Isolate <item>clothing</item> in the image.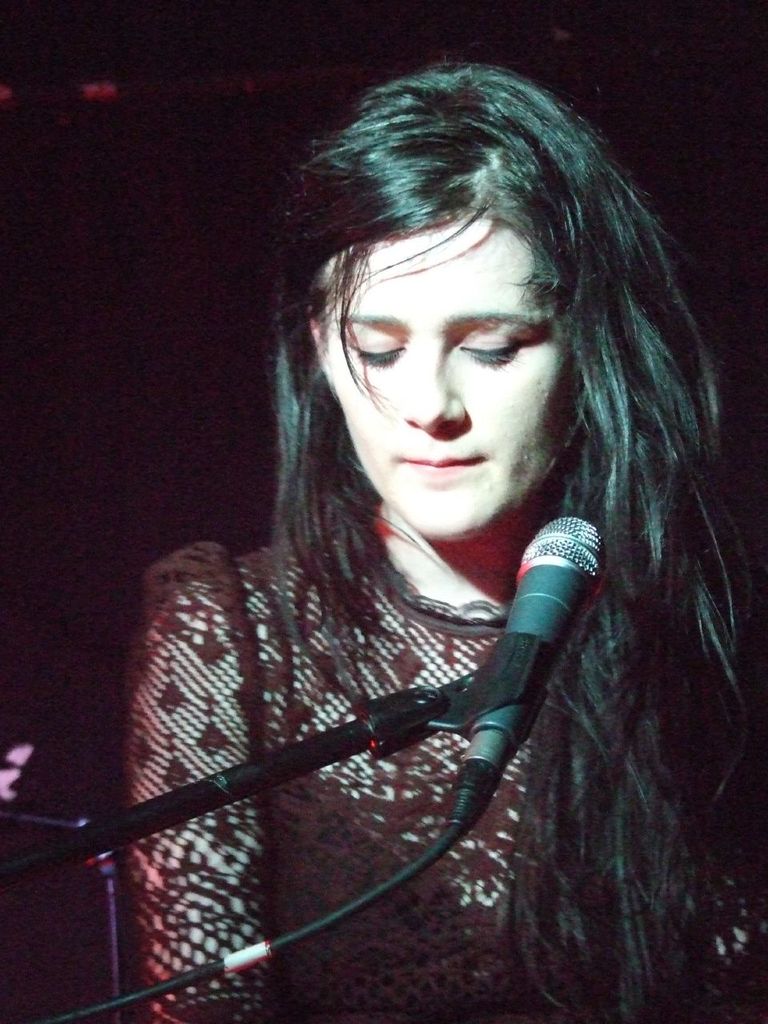
Isolated region: <bbox>119, 502, 767, 1023</bbox>.
